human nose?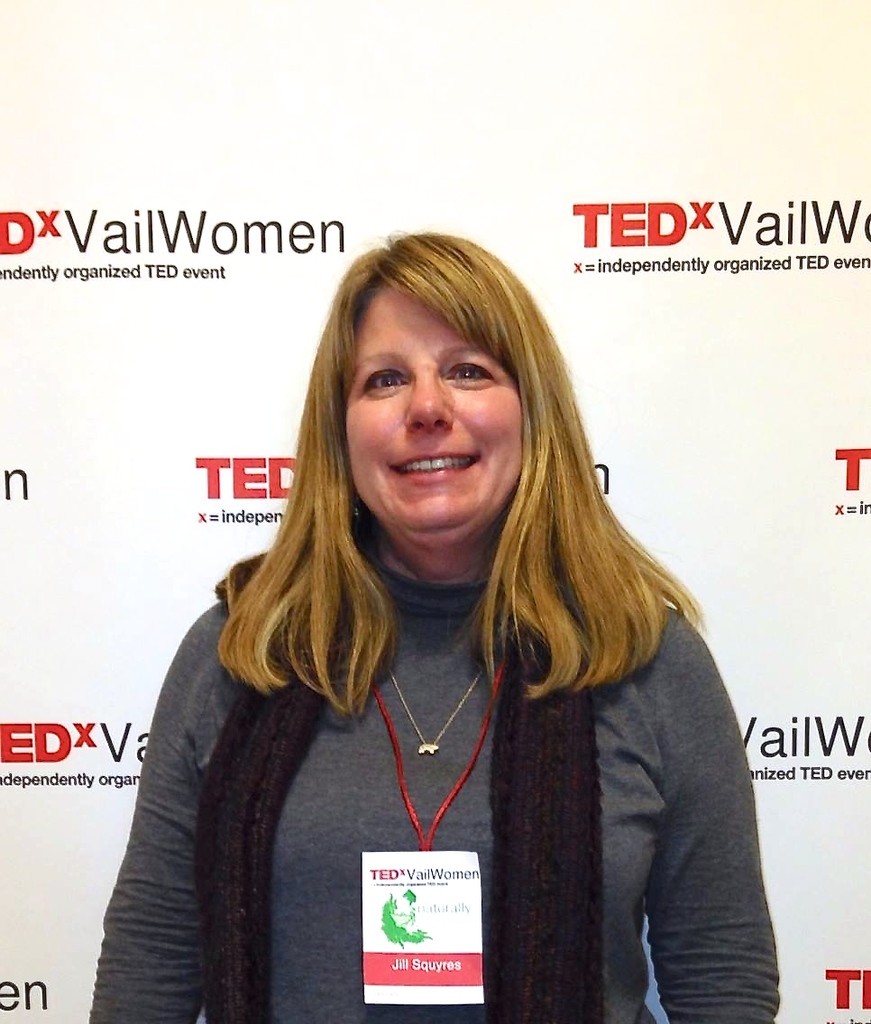
l=401, t=365, r=453, b=432
